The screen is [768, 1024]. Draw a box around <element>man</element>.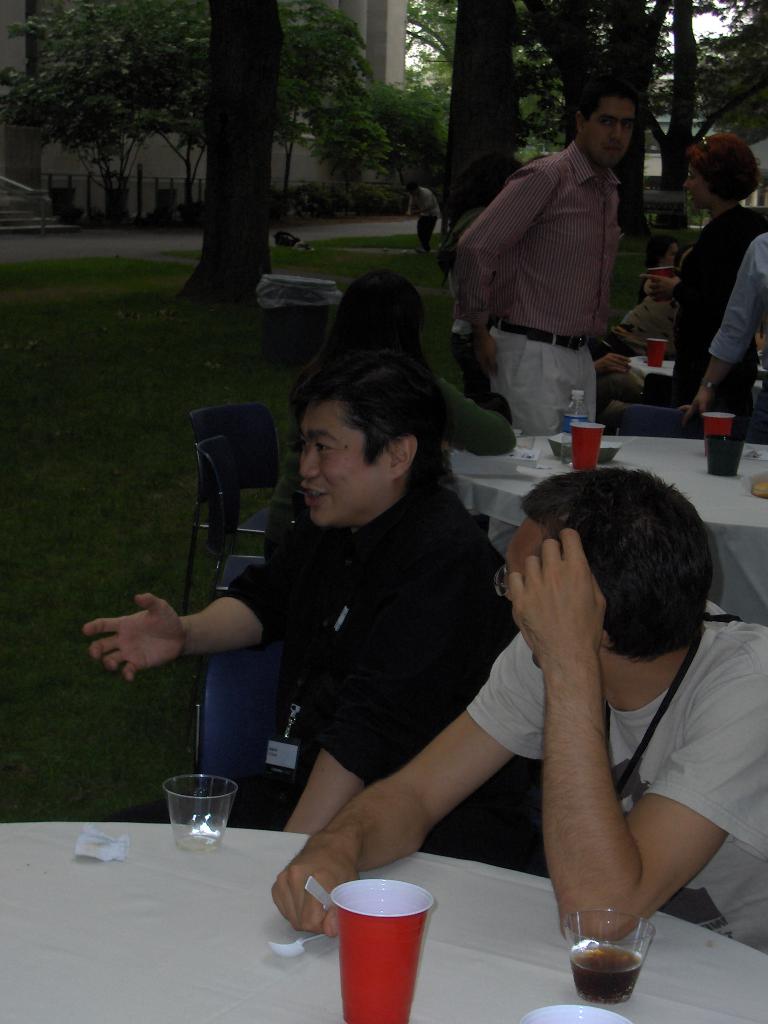
268, 466, 767, 957.
